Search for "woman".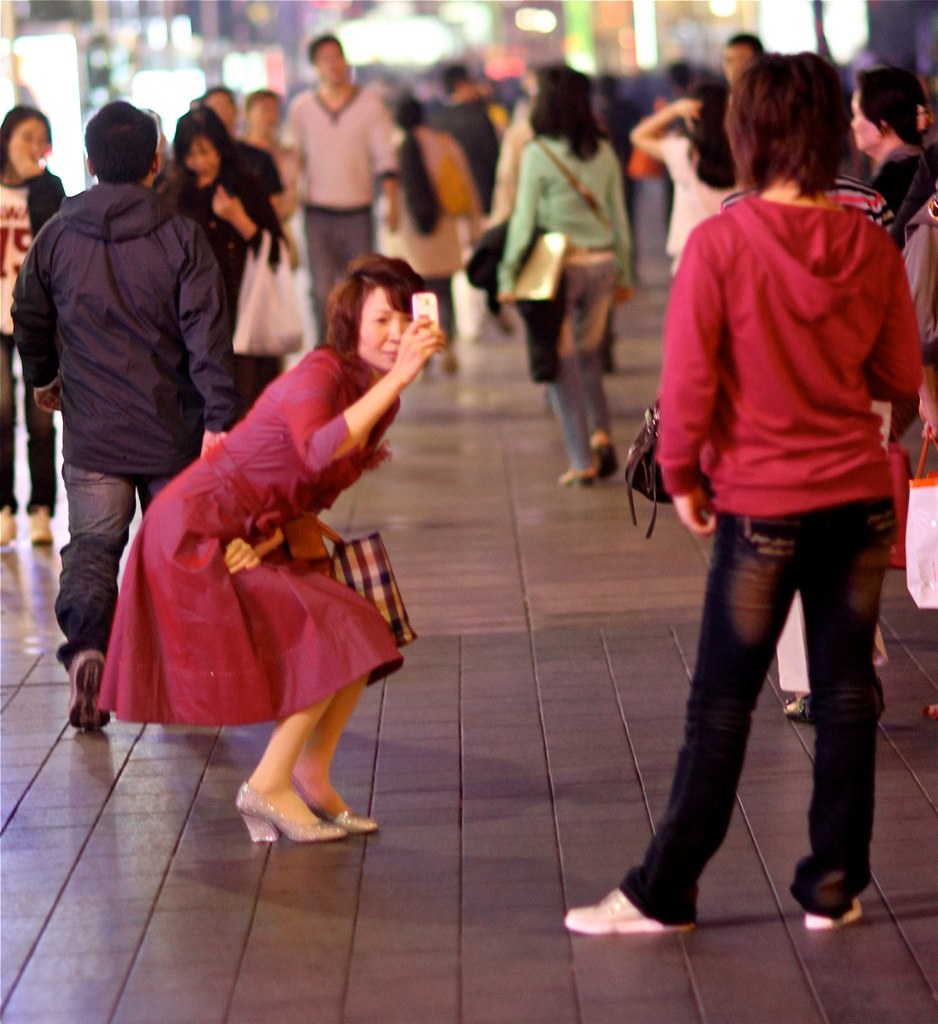
Found at 495/62/638/489.
